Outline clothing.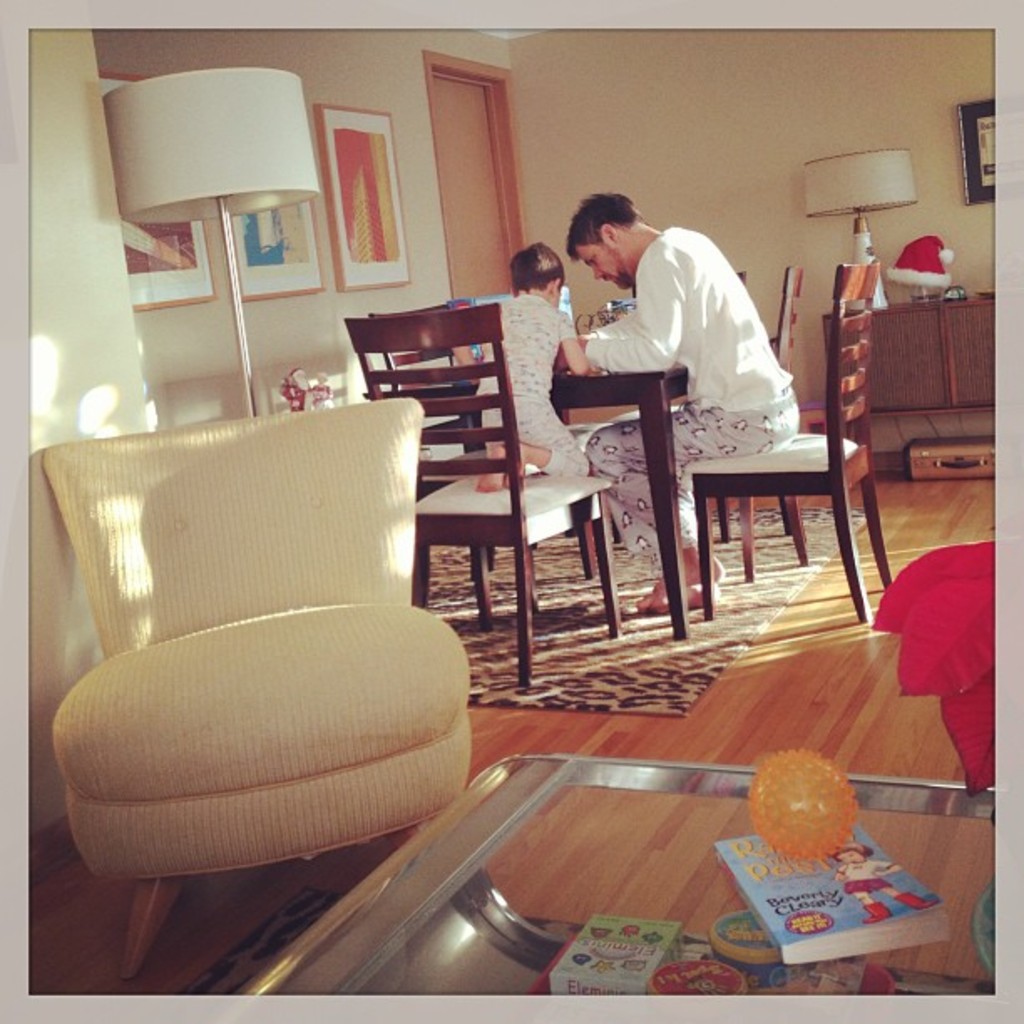
Outline: box=[586, 231, 812, 601].
